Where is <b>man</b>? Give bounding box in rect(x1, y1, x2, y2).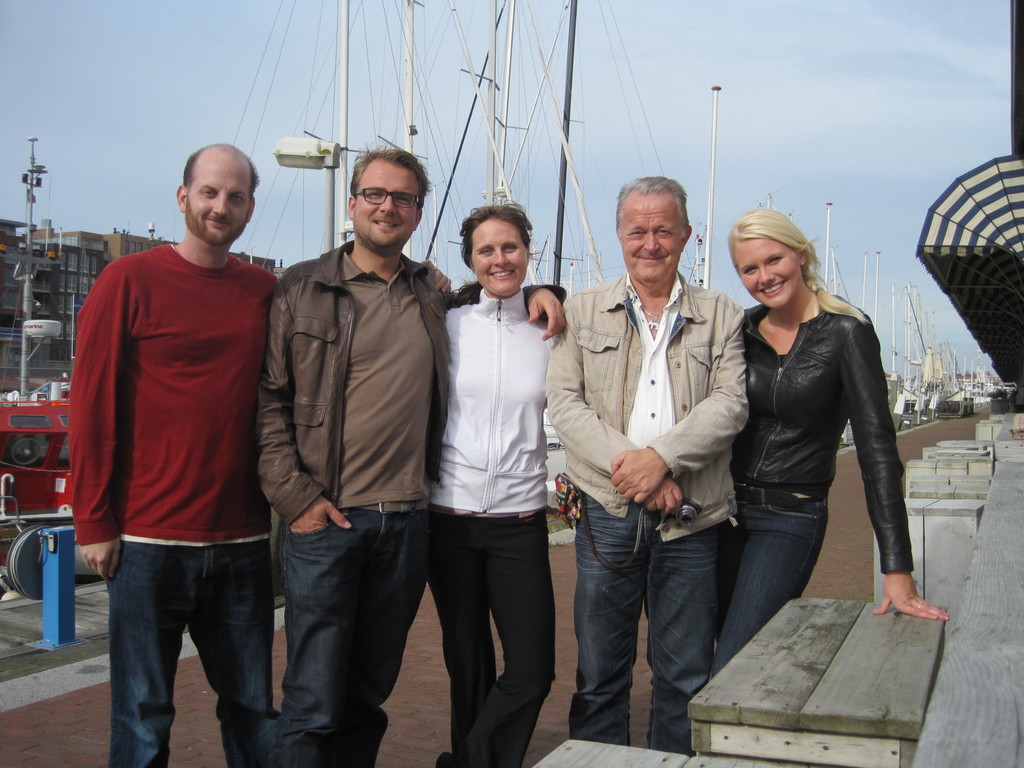
rect(256, 145, 567, 767).
